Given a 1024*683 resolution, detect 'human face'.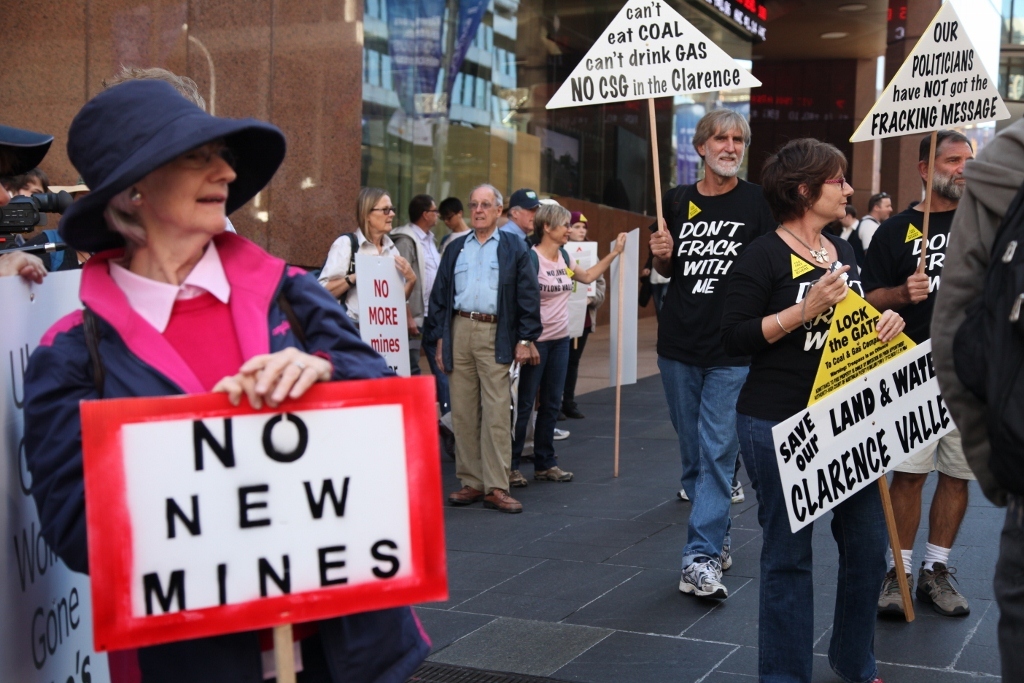
crop(815, 166, 857, 218).
